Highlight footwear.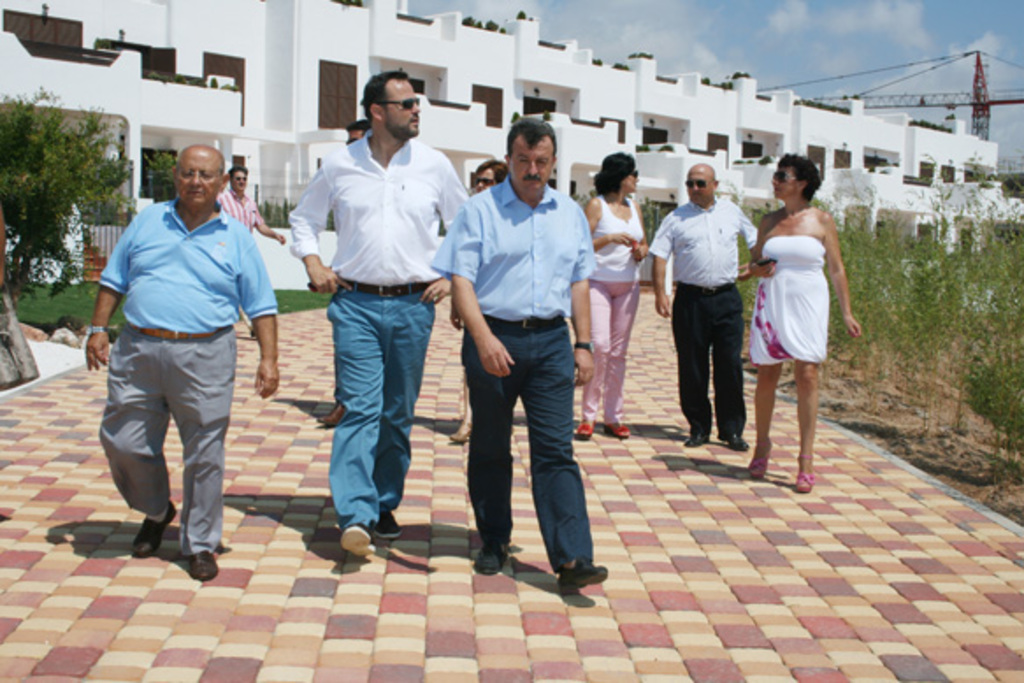
Highlighted region: bbox=(474, 543, 506, 574).
